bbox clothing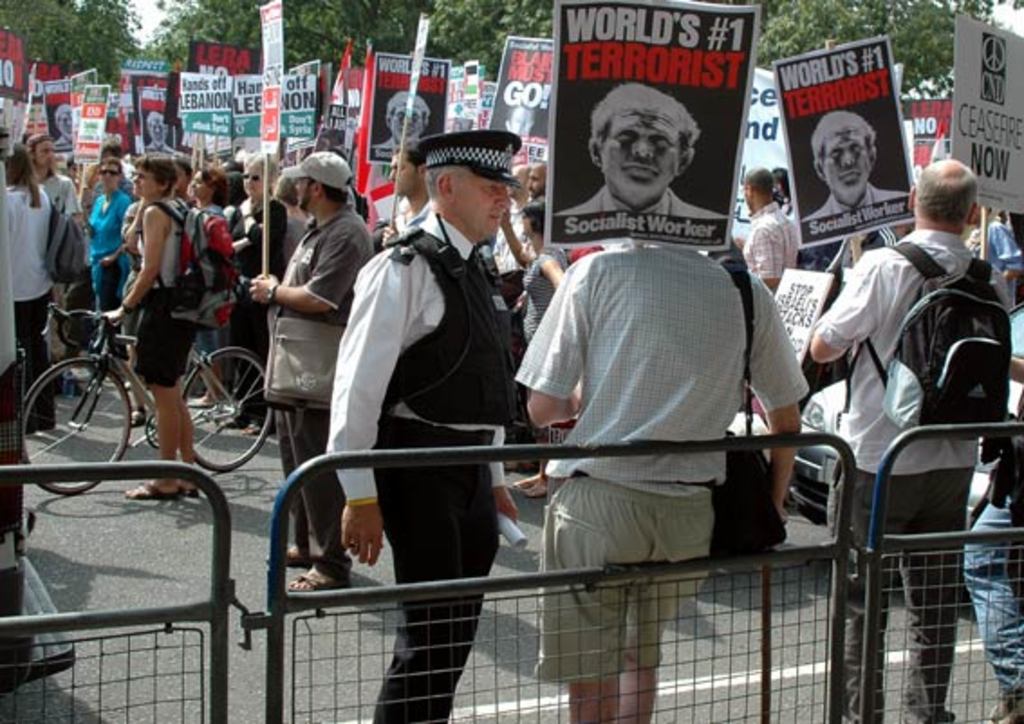
l=228, t=195, r=280, b=404
